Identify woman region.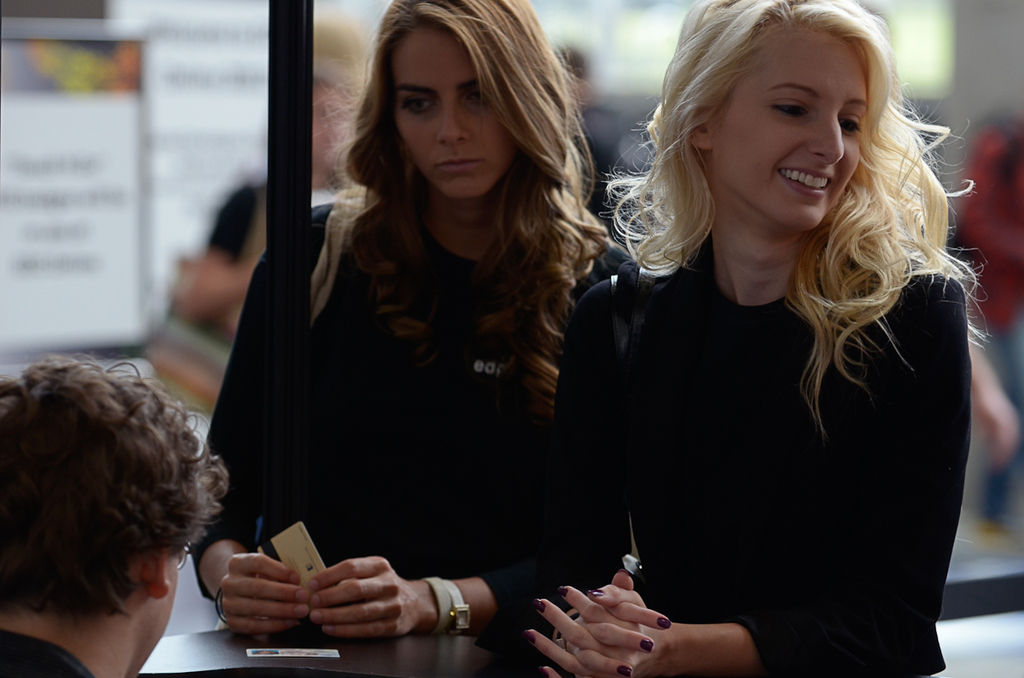
Region: 527 5 997 668.
